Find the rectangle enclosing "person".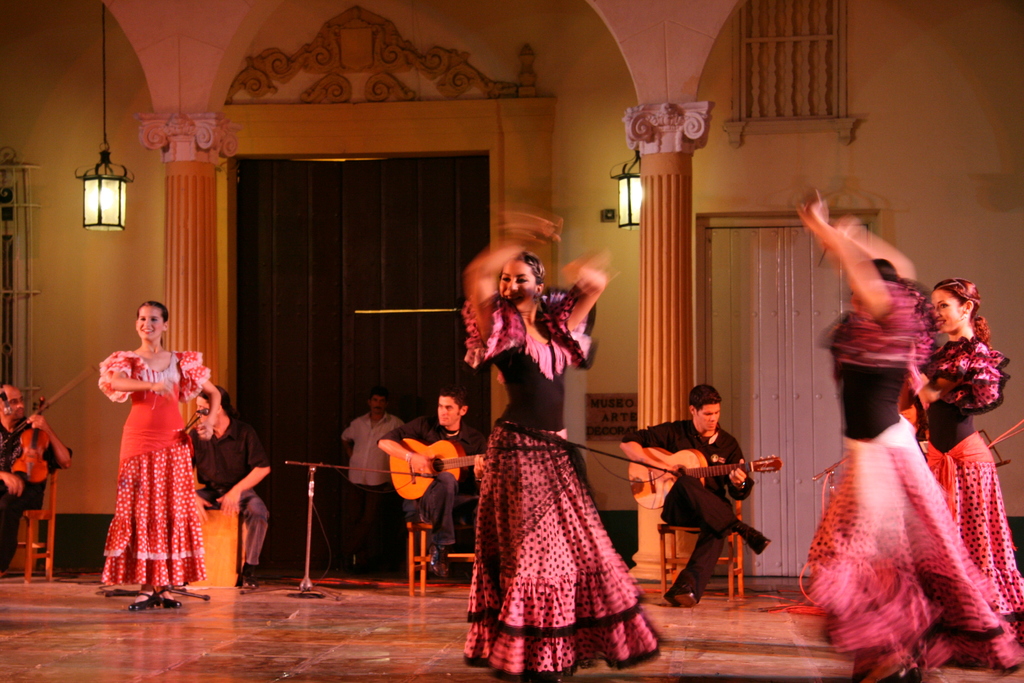
rect(98, 298, 227, 609).
